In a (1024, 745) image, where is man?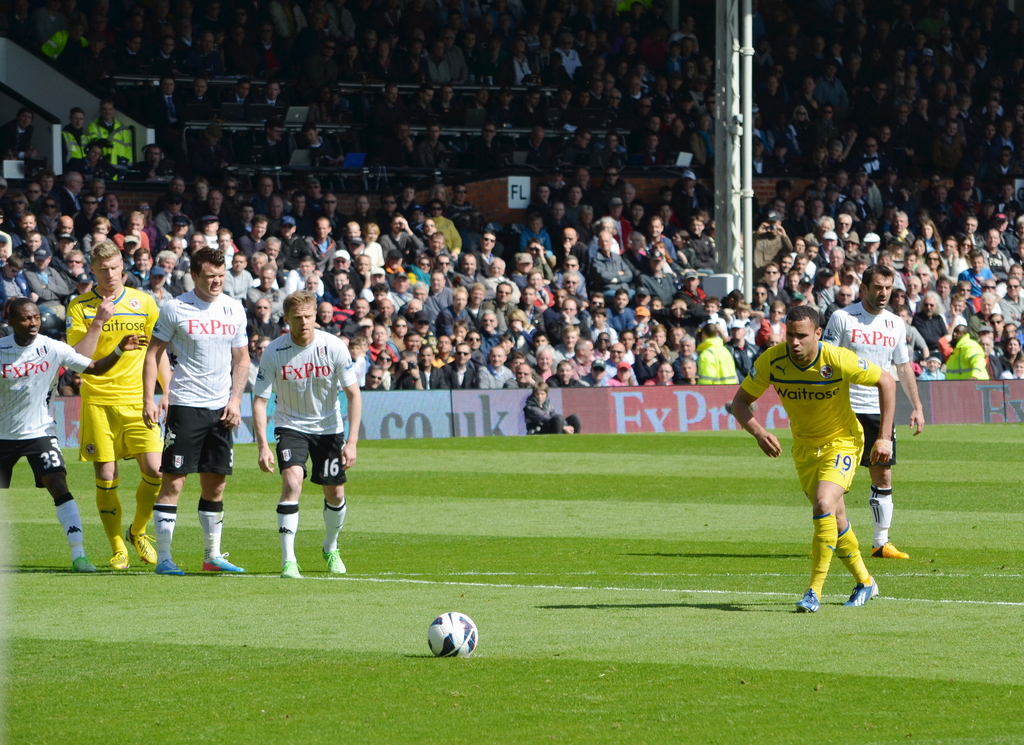
{"x1": 912, "y1": 292, "x2": 952, "y2": 342}.
